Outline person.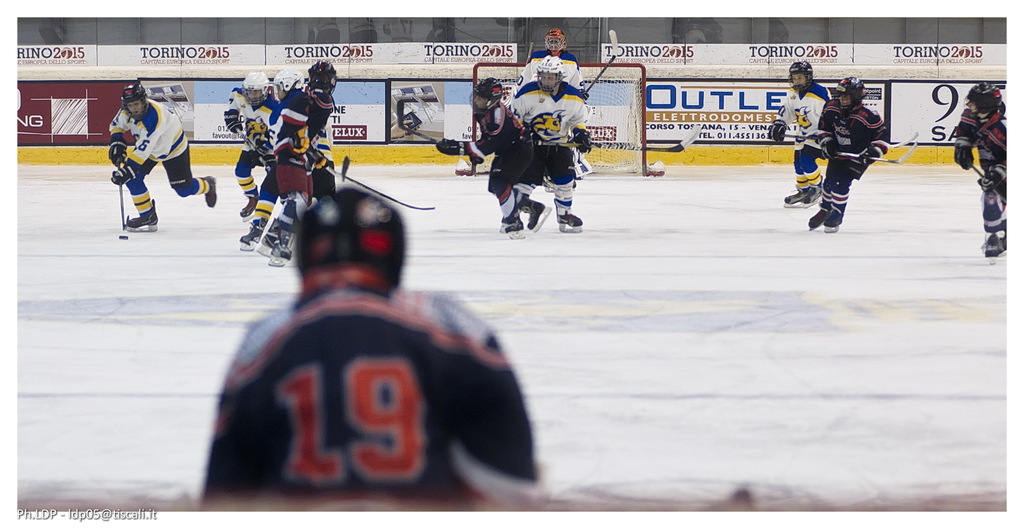
Outline: bbox=(239, 63, 308, 264).
